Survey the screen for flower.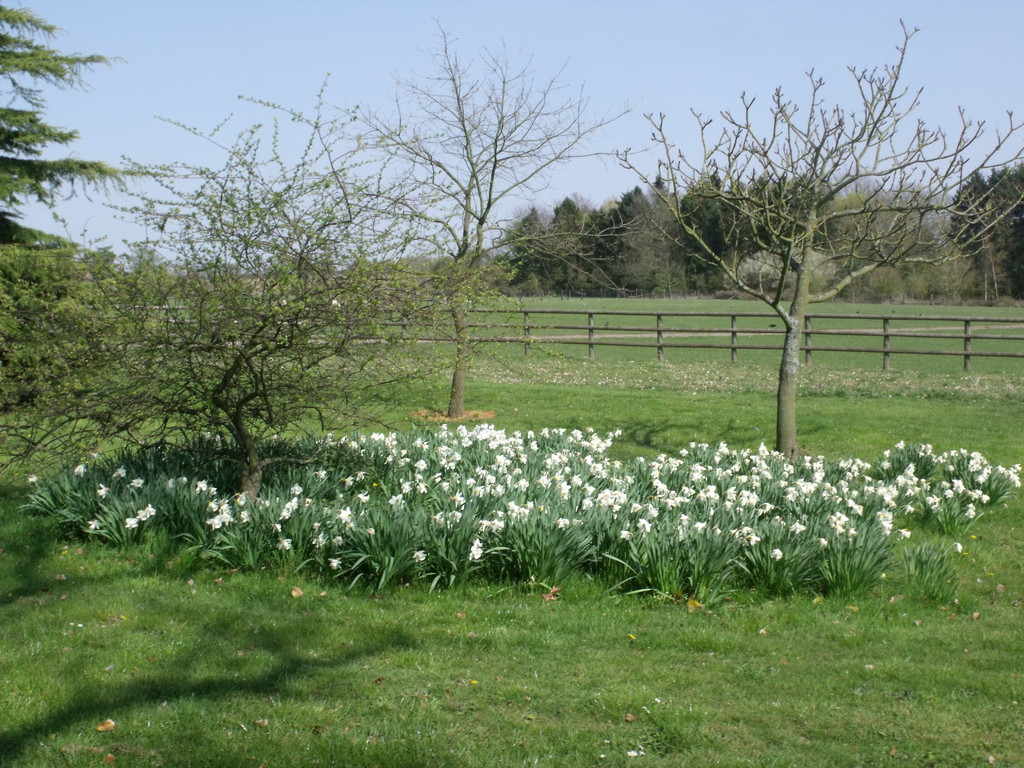
Survey found: box=[272, 495, 298, 525].
